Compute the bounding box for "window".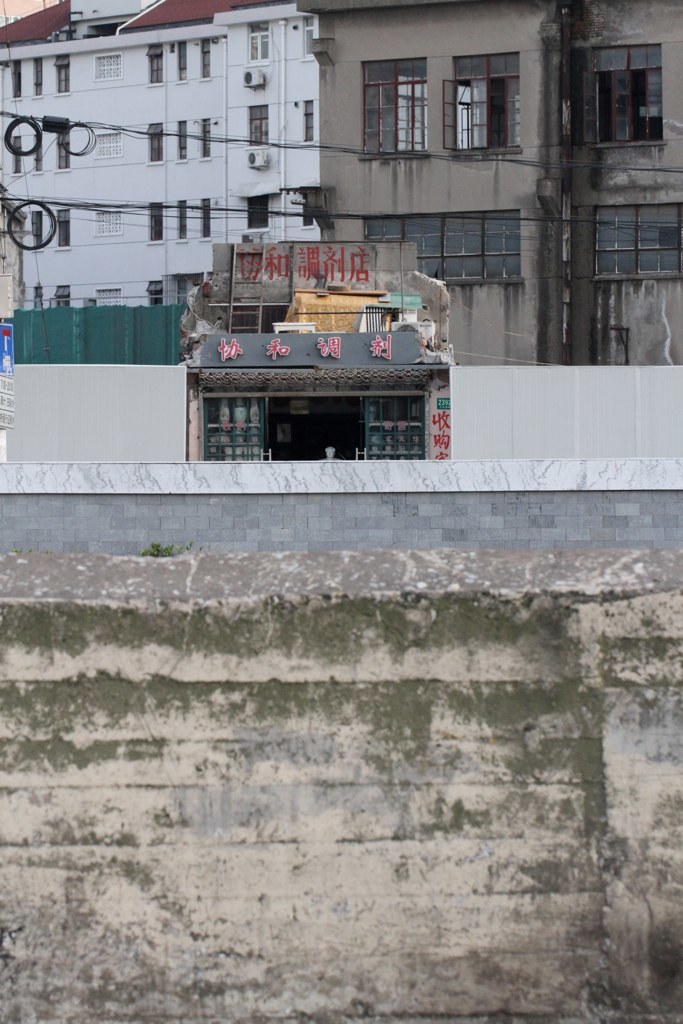
(x1=13, y1=134, x2=24, y2=177).
